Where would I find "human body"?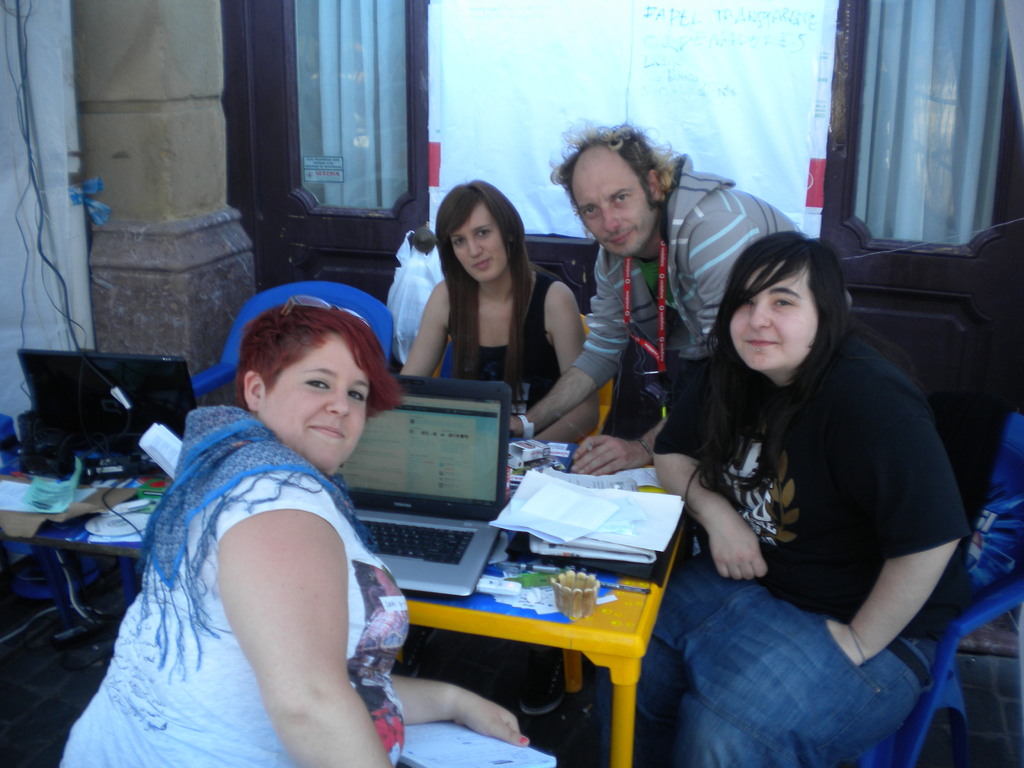
At l=57, t=416, r=564, b=767.
